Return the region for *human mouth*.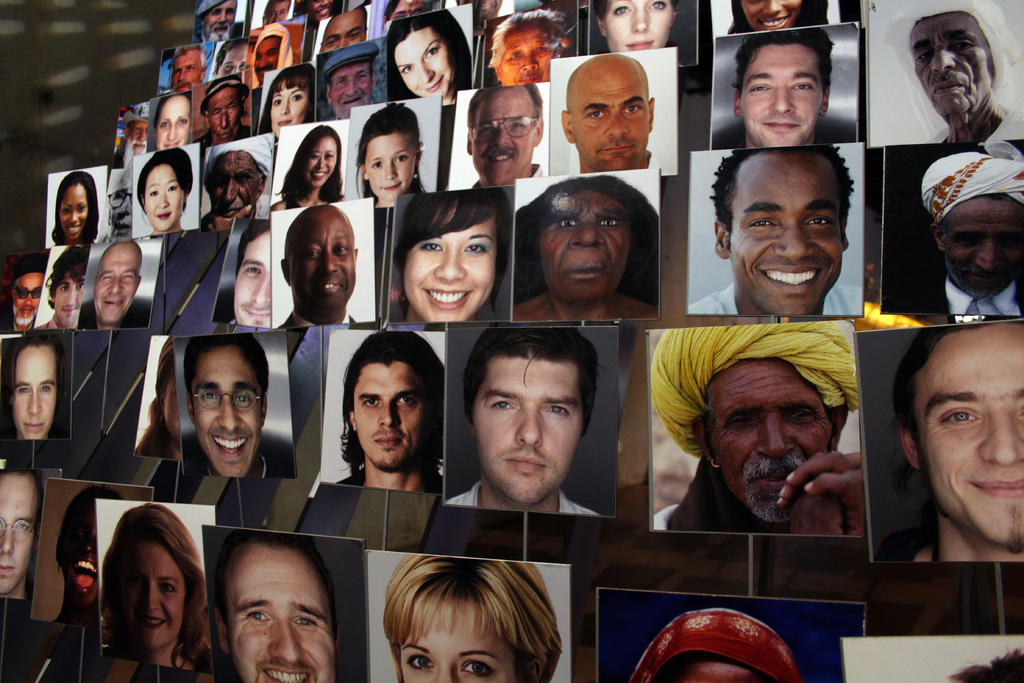
l=22, t=422, r=43, b=433.
